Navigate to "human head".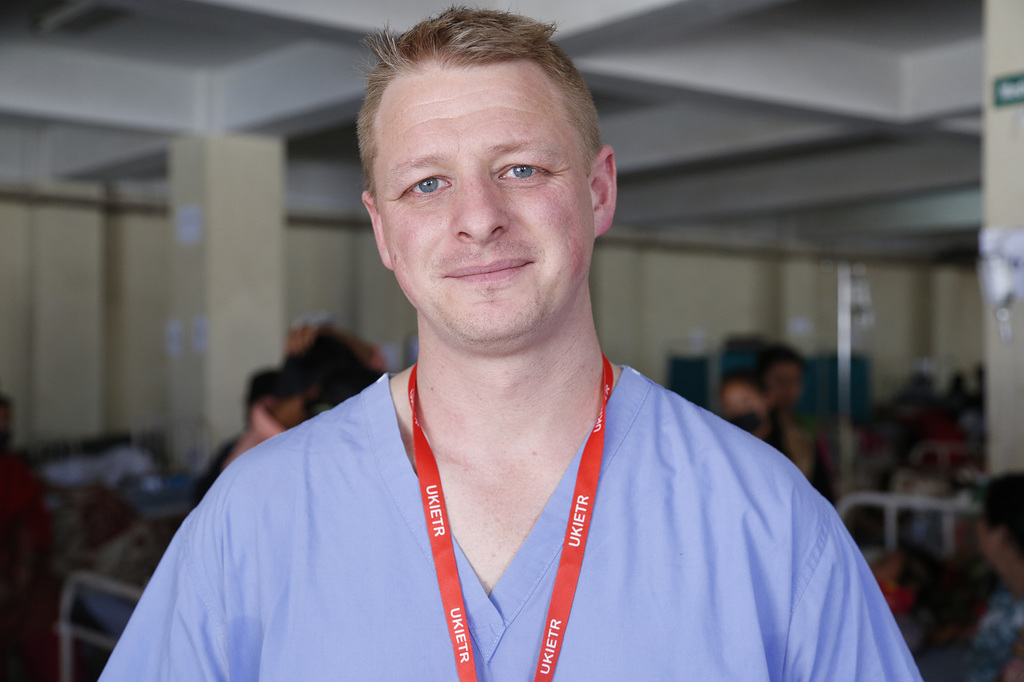
Navigation target: <box>347,6,614,306</box>.
